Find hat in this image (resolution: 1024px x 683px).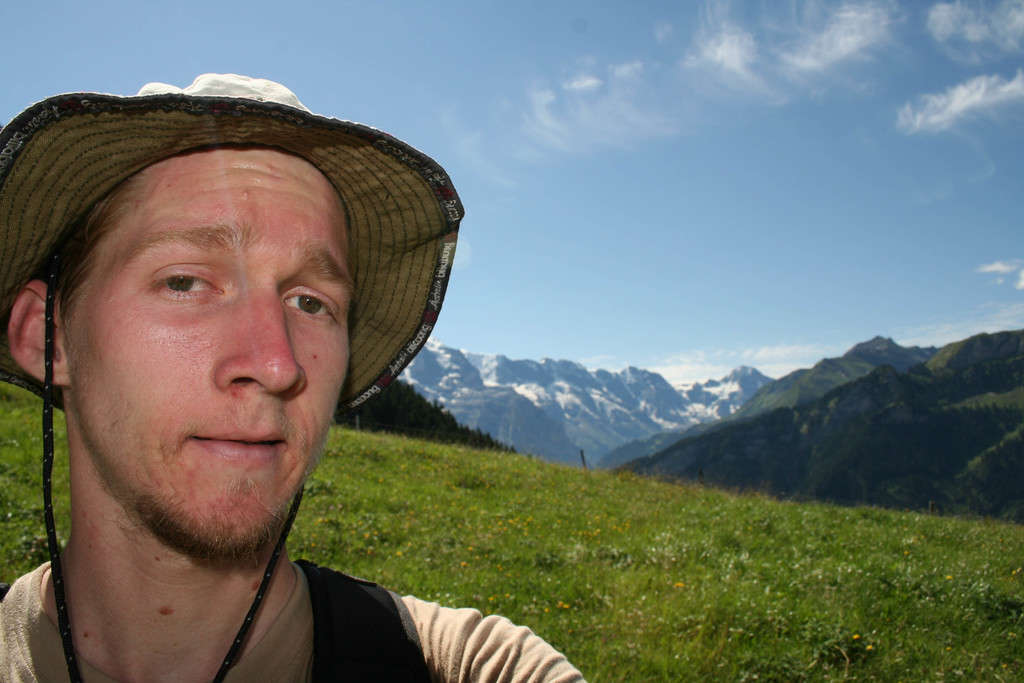
bbox=[0, 69, 463, 682].
